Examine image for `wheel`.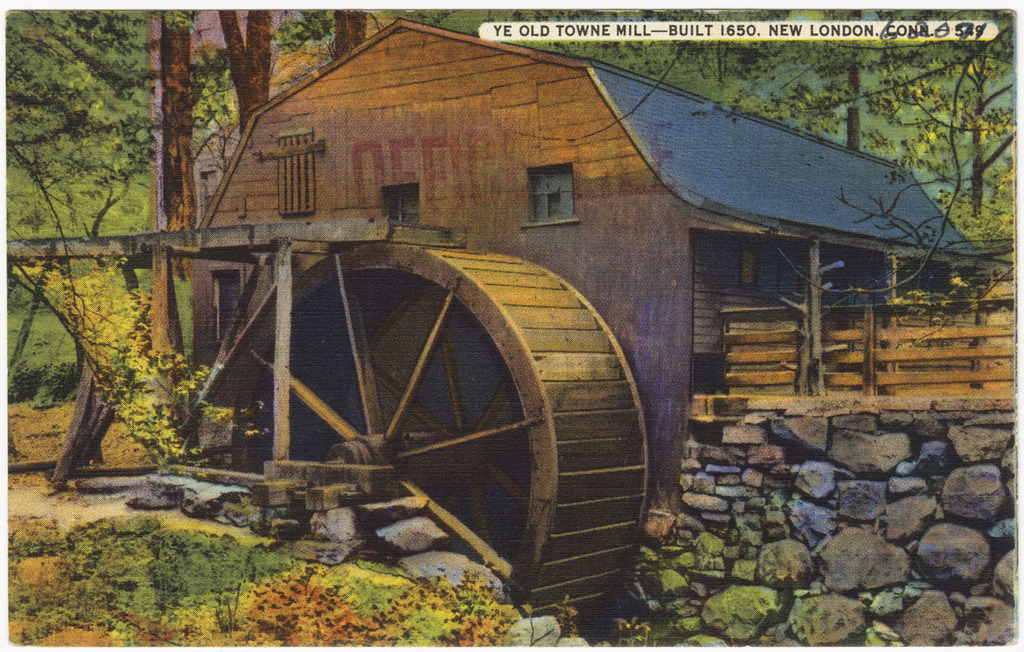
Examination result: bbox(238, 251, 655, 624).
